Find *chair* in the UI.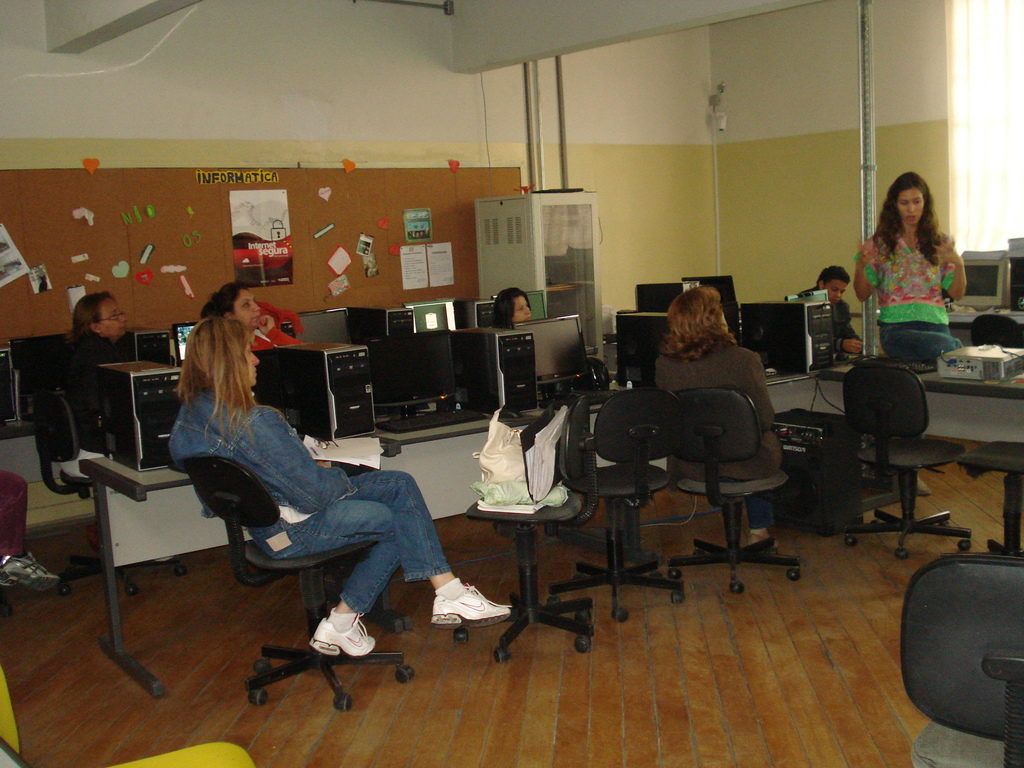
UI element at (548, 385, 687, 624).
